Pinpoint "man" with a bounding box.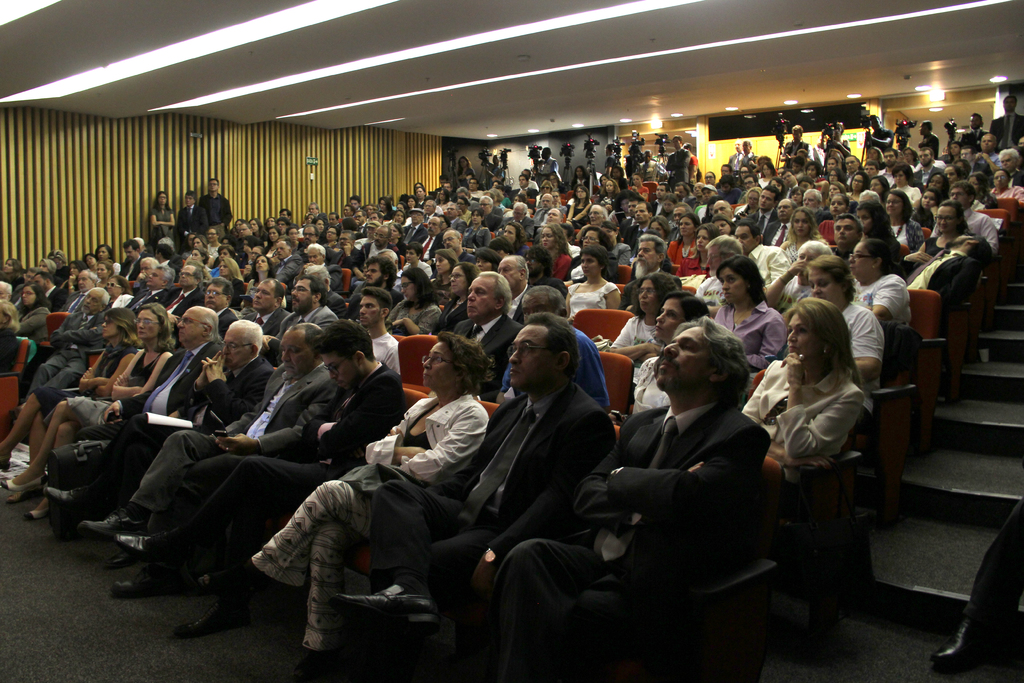
[x1=424, y1=201, x2=444, y2=220].
